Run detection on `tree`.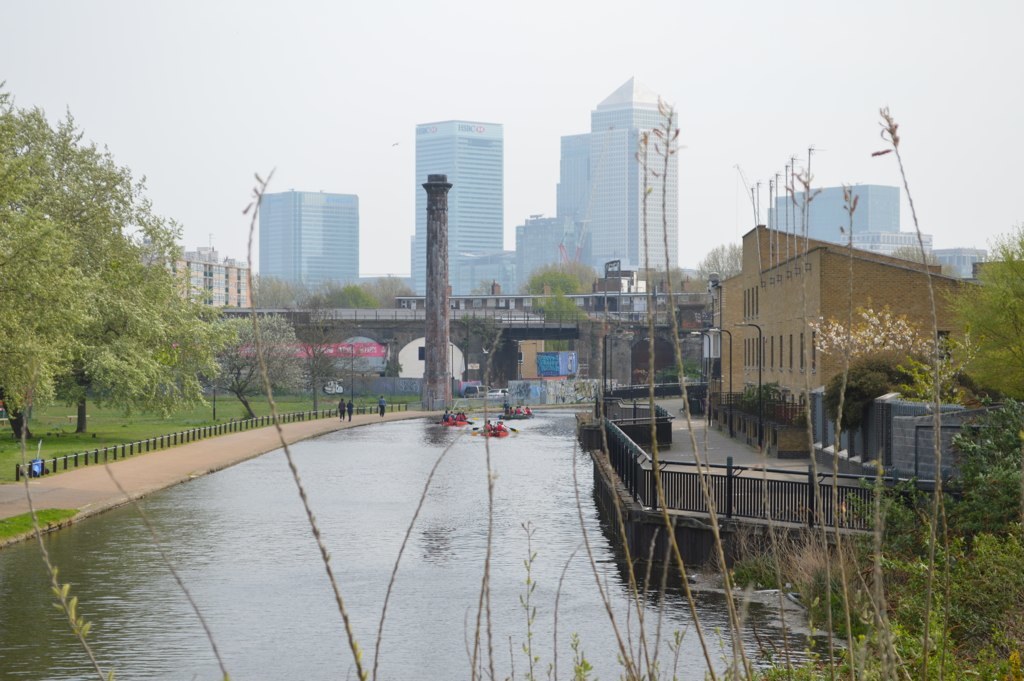
Result: locate(297, 283, 377, 351).
